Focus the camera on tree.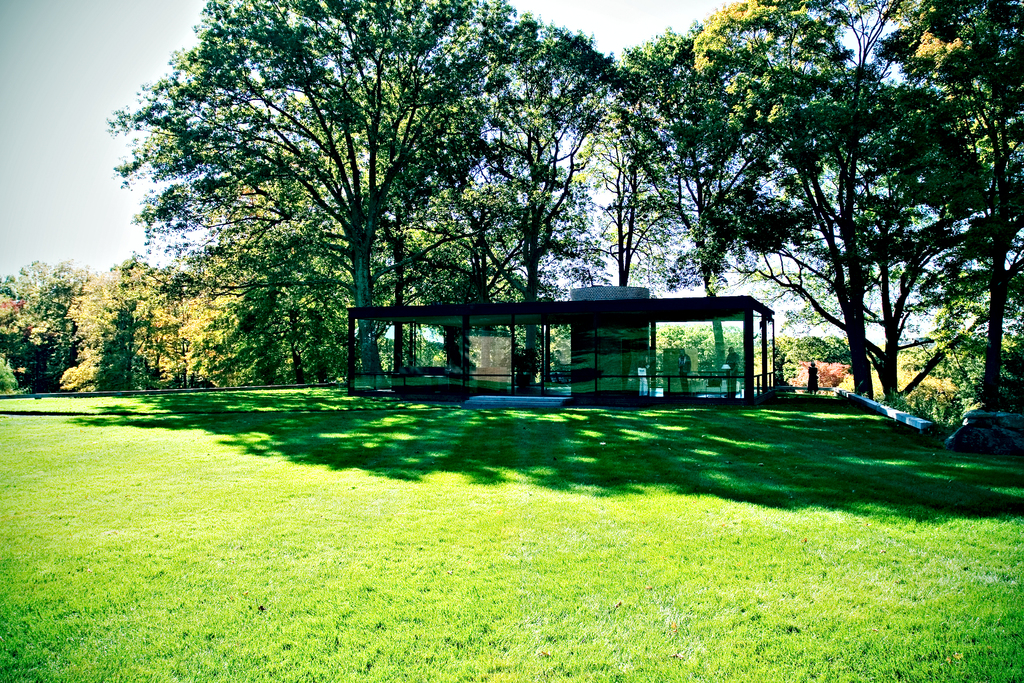
Focus region: <bbox>725, 74, 1023, 395</bbox>.
